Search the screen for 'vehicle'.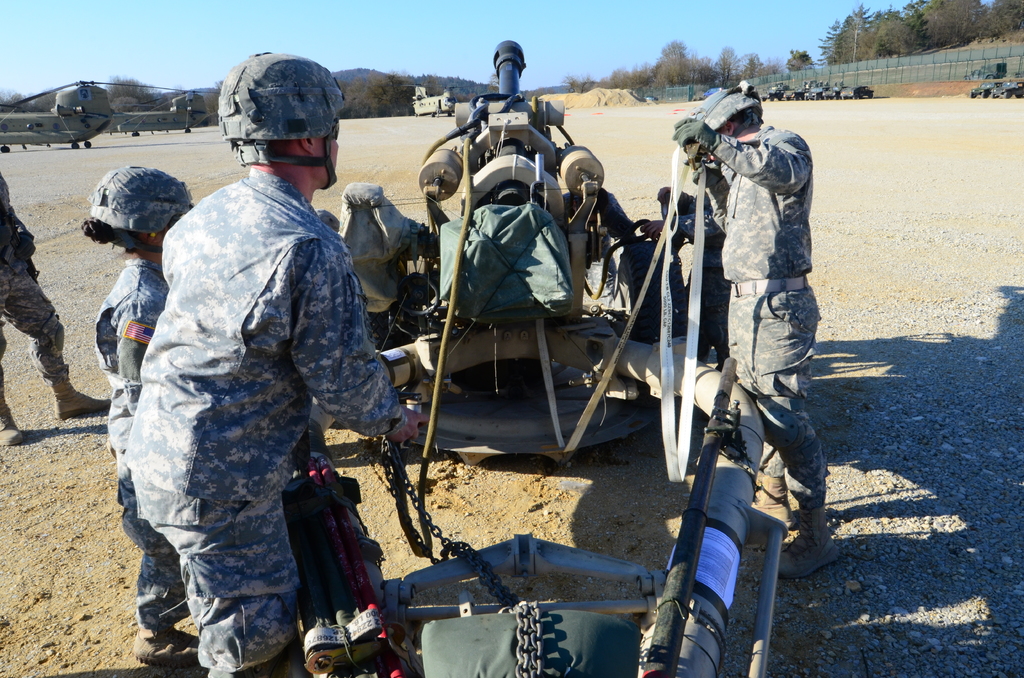
Found at 760 79 788 102.
